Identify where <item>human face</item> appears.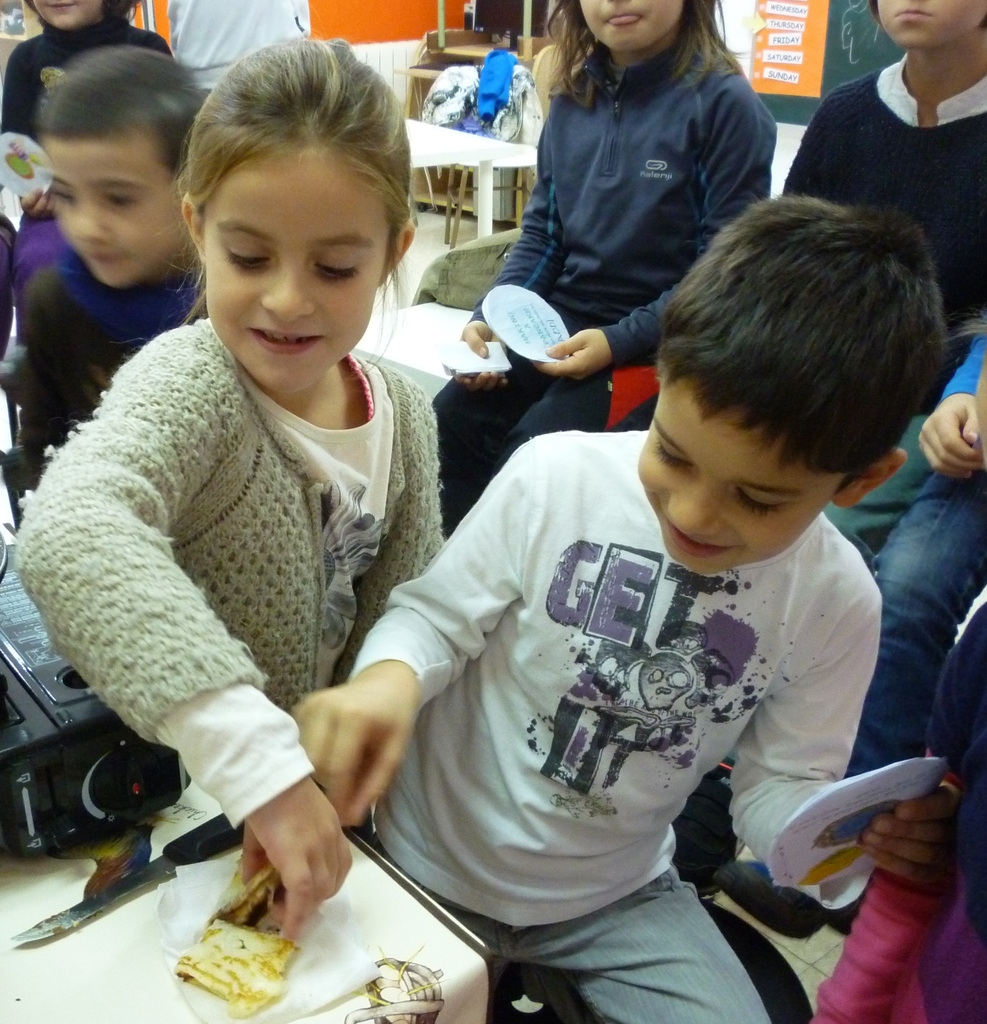
Appears at BBox(638, 376, 837, 569).
